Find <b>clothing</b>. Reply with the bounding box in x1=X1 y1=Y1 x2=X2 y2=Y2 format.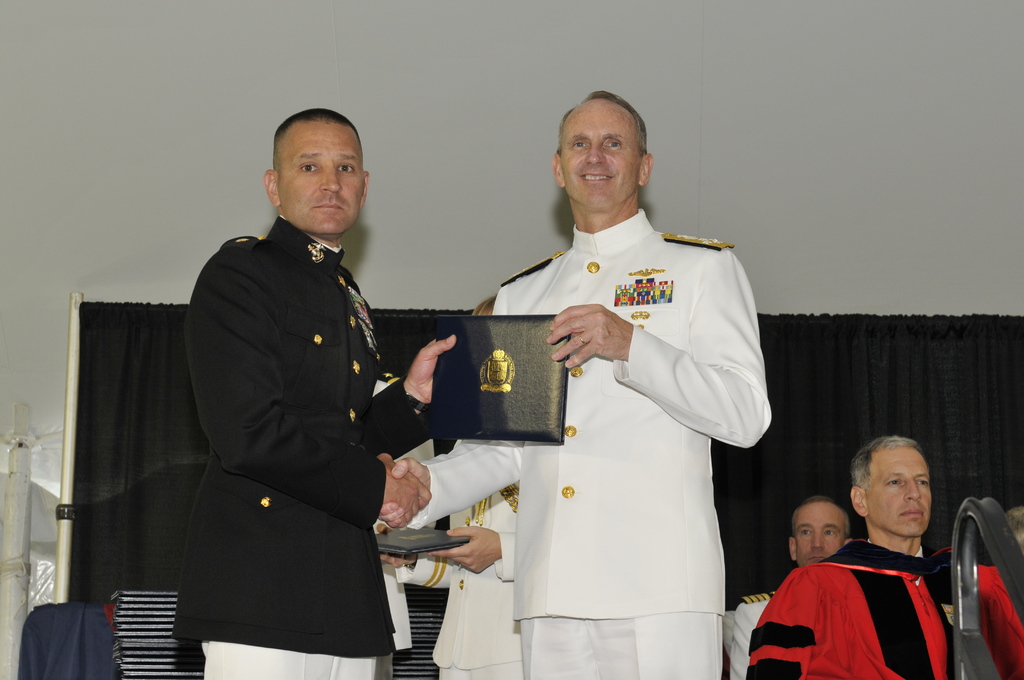
x1=744 y1=546 x2=991 y2=679.
